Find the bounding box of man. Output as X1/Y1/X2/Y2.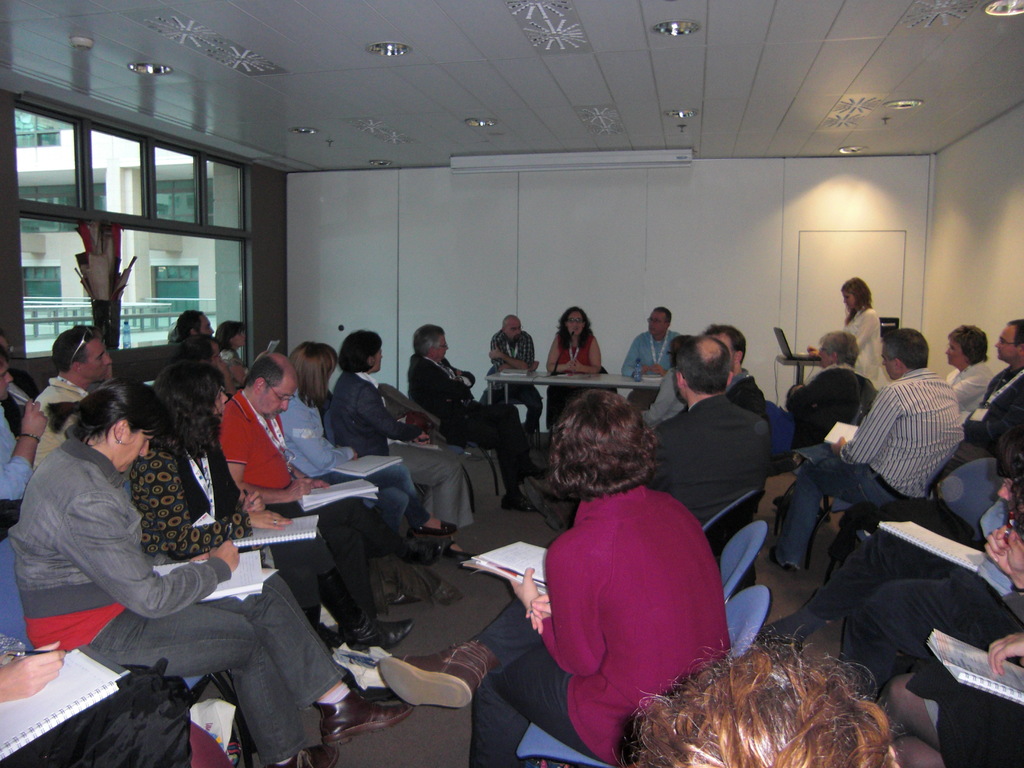
217/354/412/655.
